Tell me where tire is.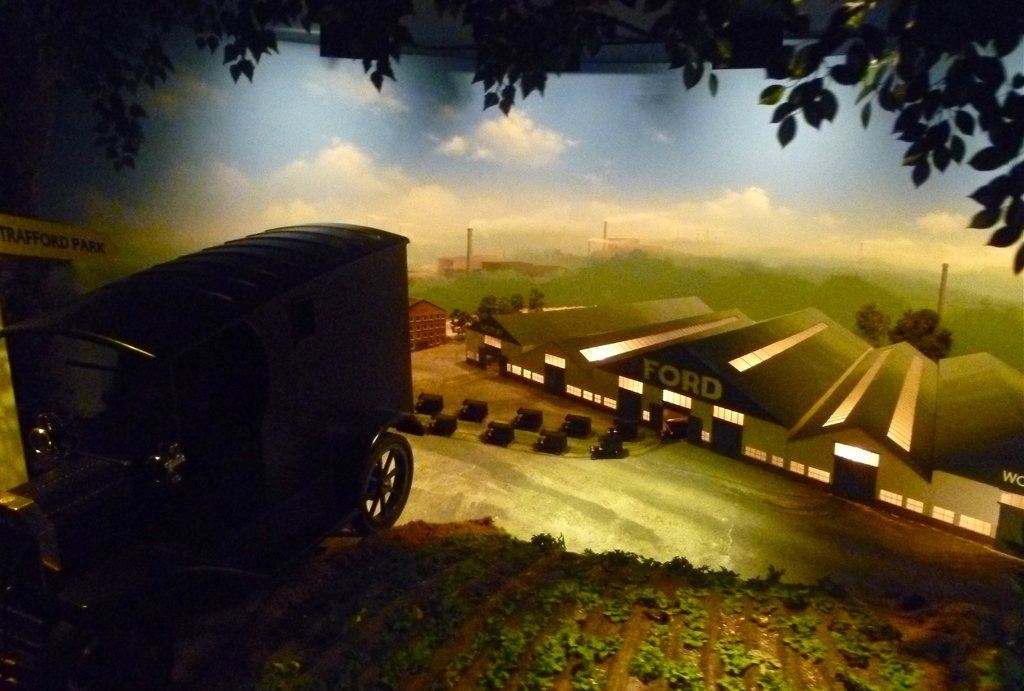
tire is at 533:444:538:452.
